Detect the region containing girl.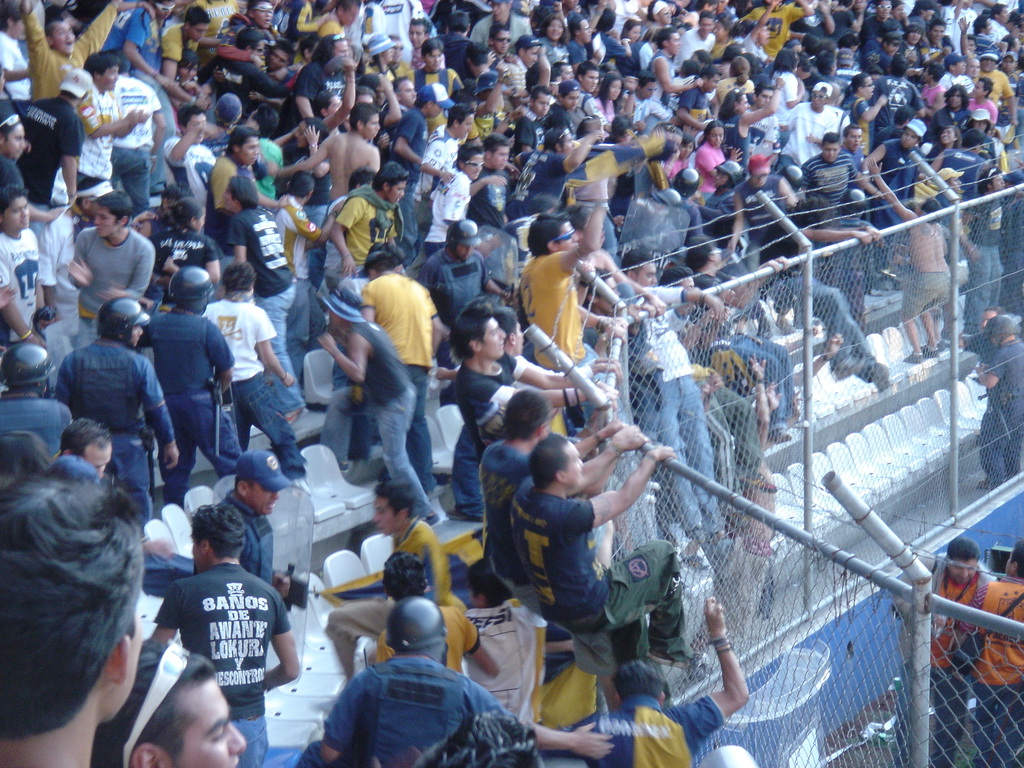
387 36 409 79.
